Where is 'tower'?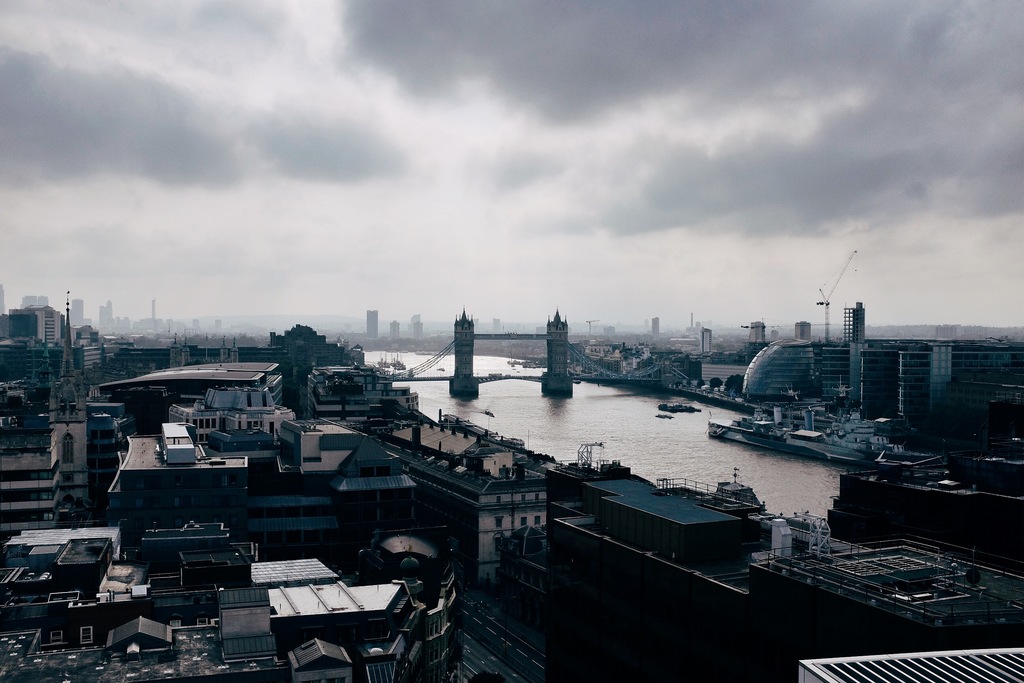
BBox(842, 302, 870, 410).
